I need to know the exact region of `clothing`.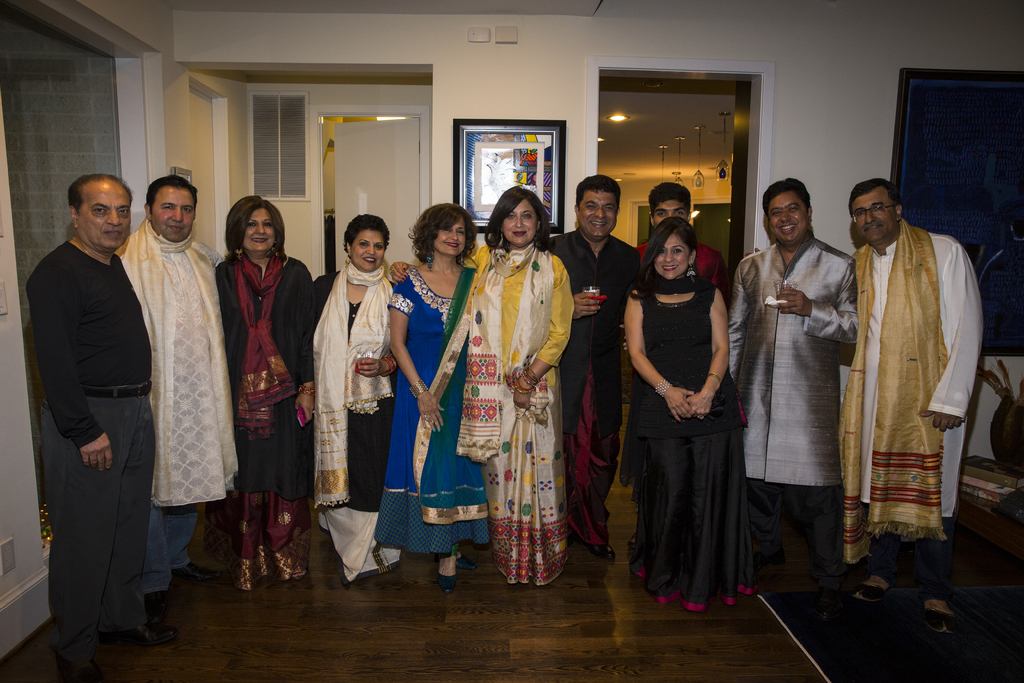
Region: locate(722, 231, 849, 594).
